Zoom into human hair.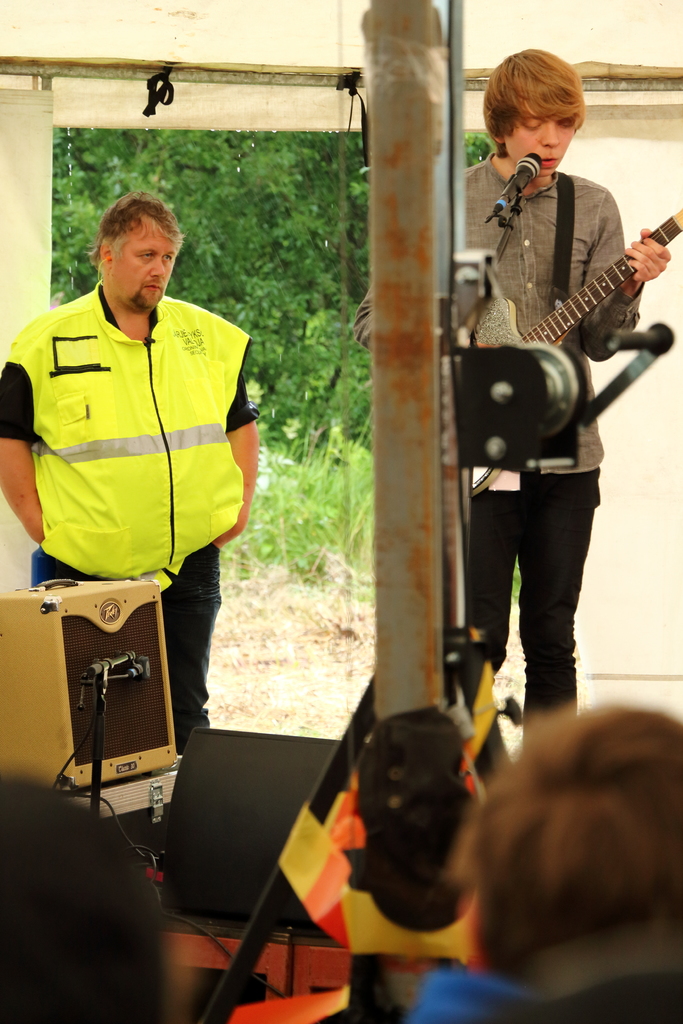
Zoom target: (82, 186, 187, 273).
